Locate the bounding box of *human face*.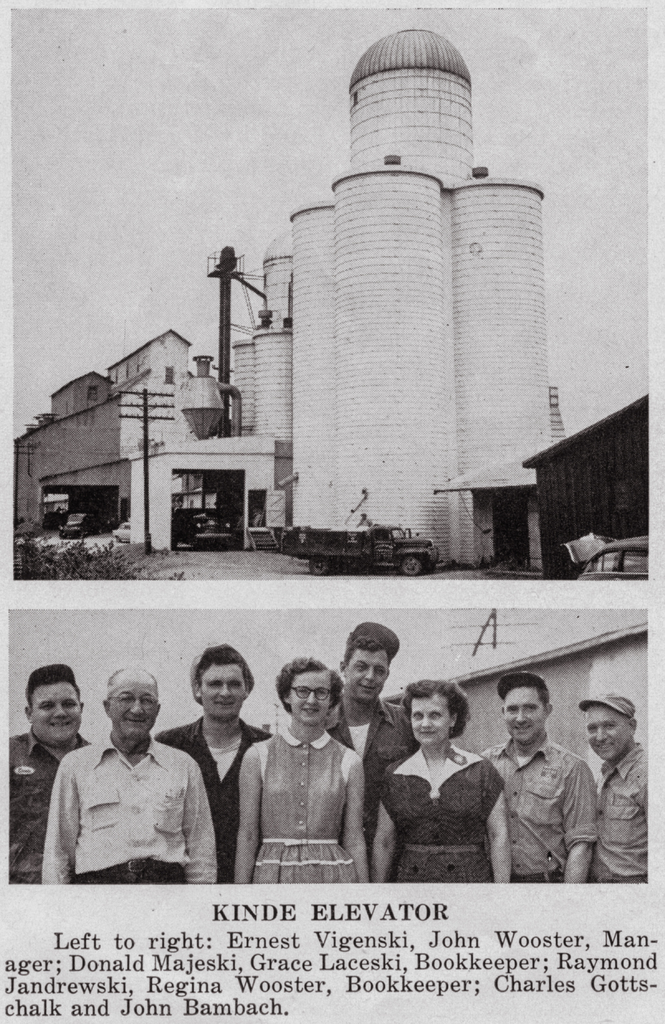
Bounding box: bbox(505, 687, 545, 745).
